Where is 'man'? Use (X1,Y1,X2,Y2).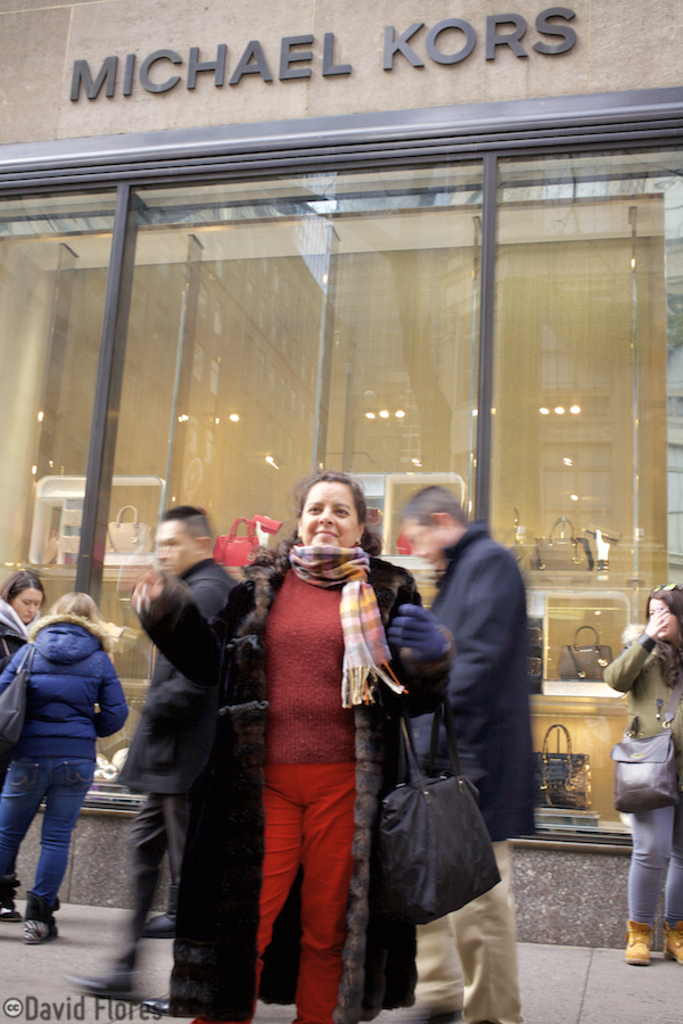
(63,504,246,1014).
